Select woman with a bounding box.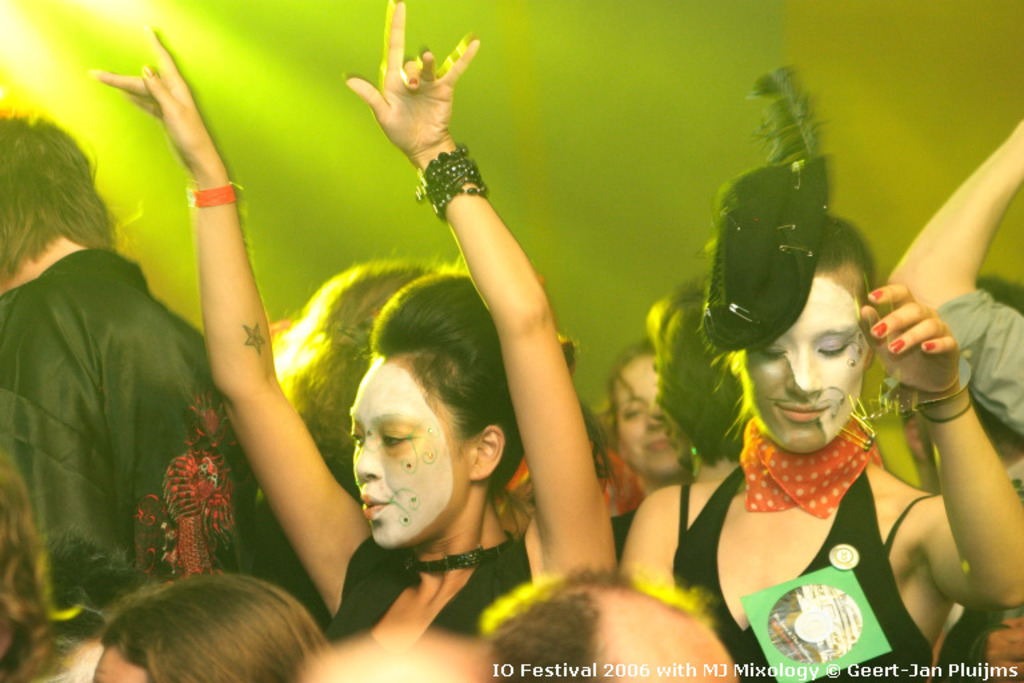
crop(619, 64, 1023, 682).
